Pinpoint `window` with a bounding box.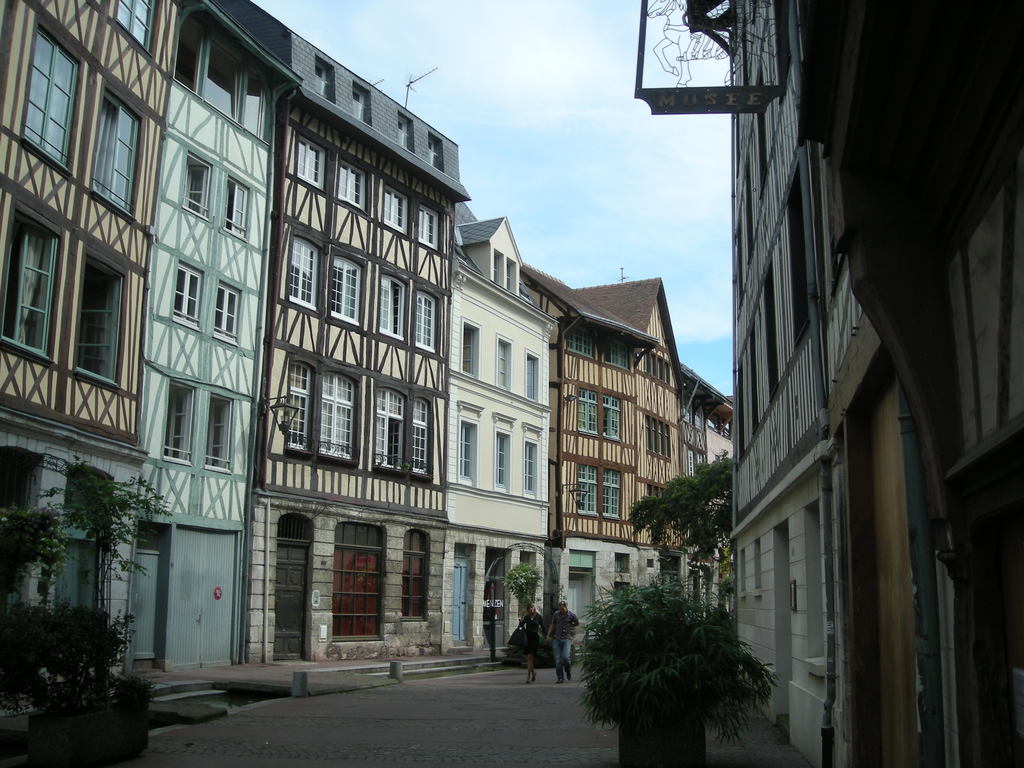
locate(493, 254, 501, 285).
